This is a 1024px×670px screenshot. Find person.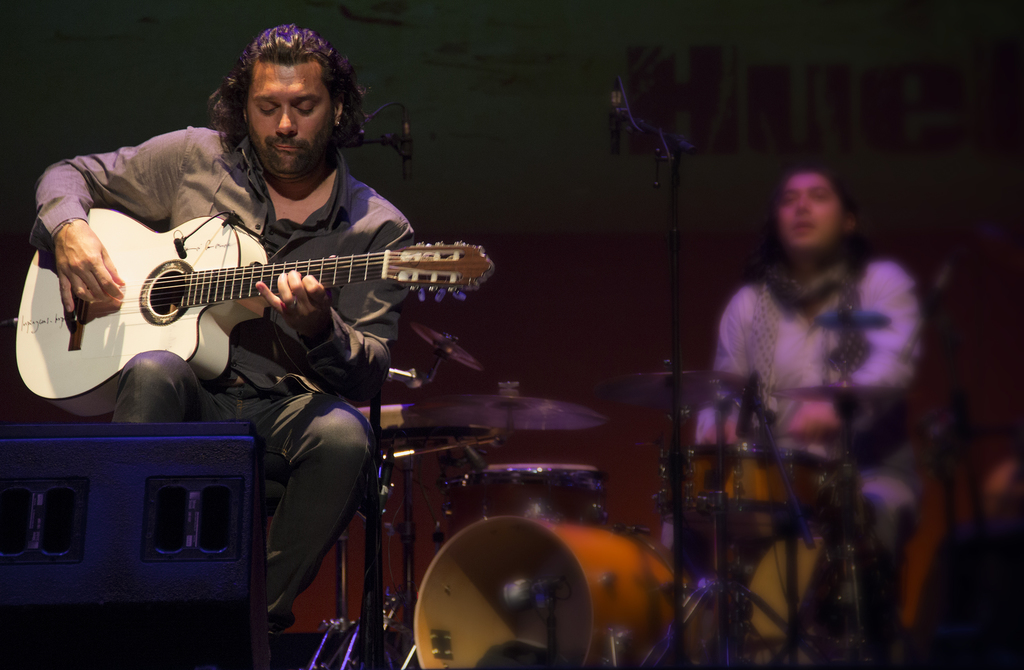
Bounding box: <box>24,19,445,642</box>.
